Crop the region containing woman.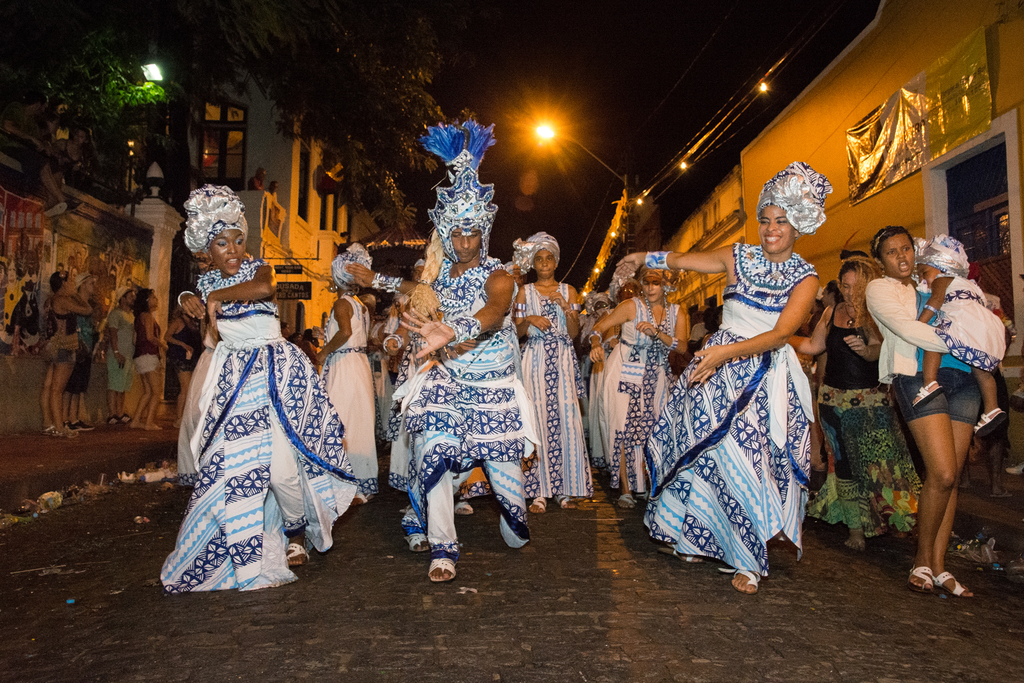
Crop region: detection(585, 266, 687, 513).
